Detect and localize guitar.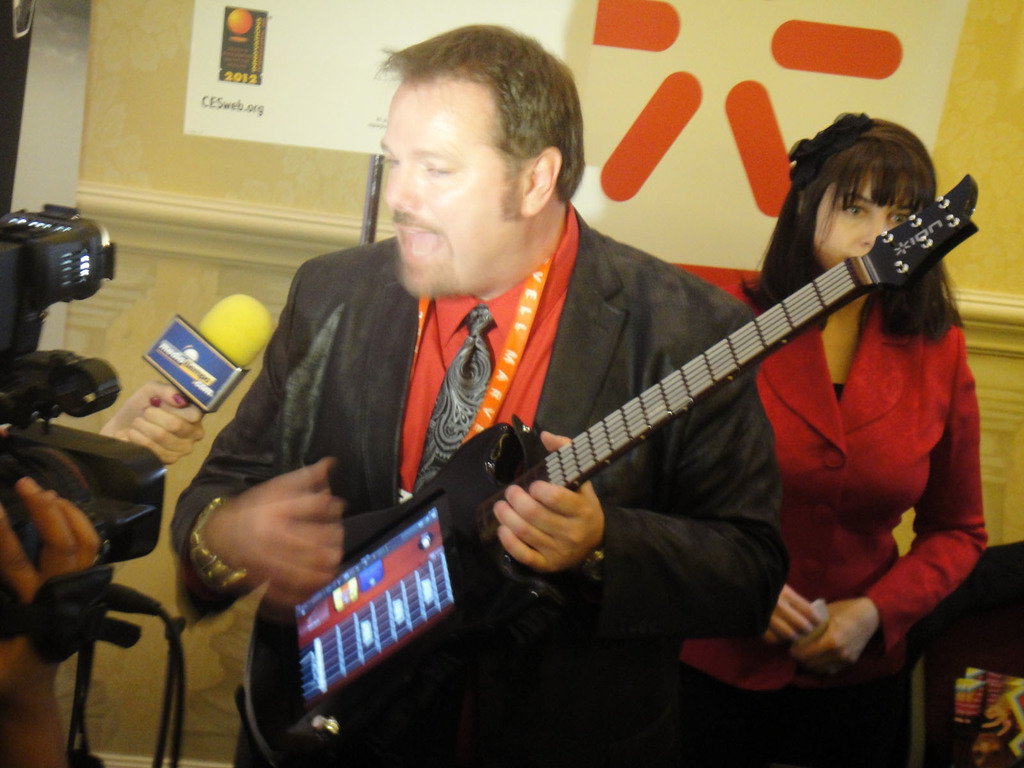
Localized at [232, 168, 982, 767].
